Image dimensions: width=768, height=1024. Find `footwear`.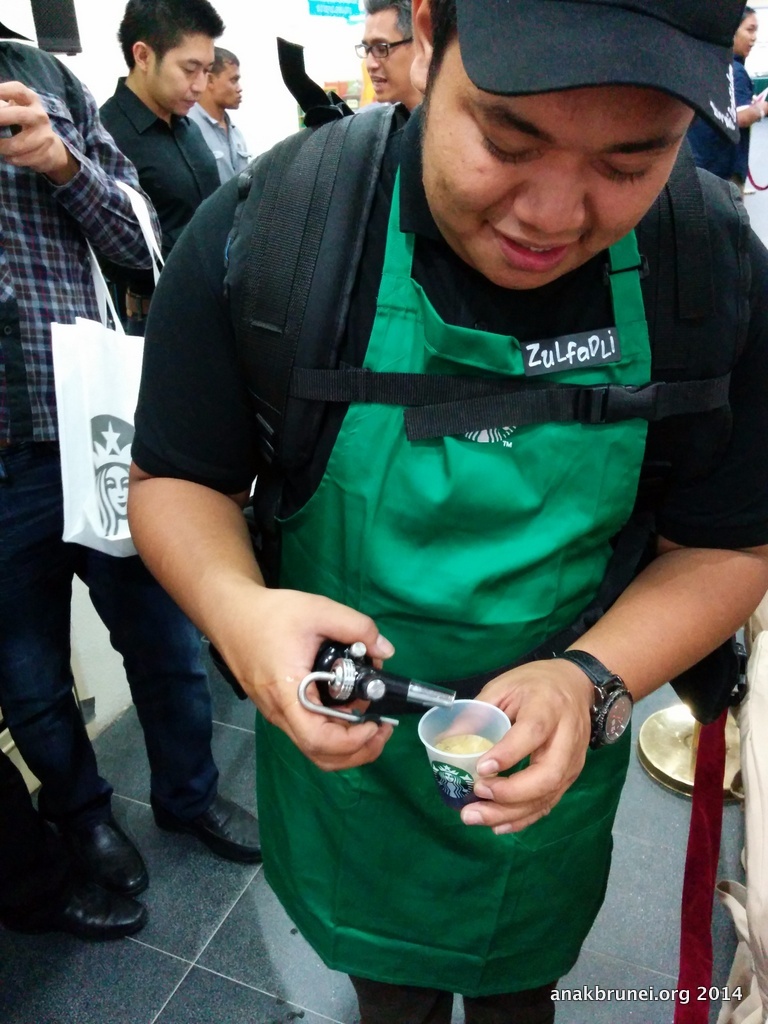
[59,877,144,937].
